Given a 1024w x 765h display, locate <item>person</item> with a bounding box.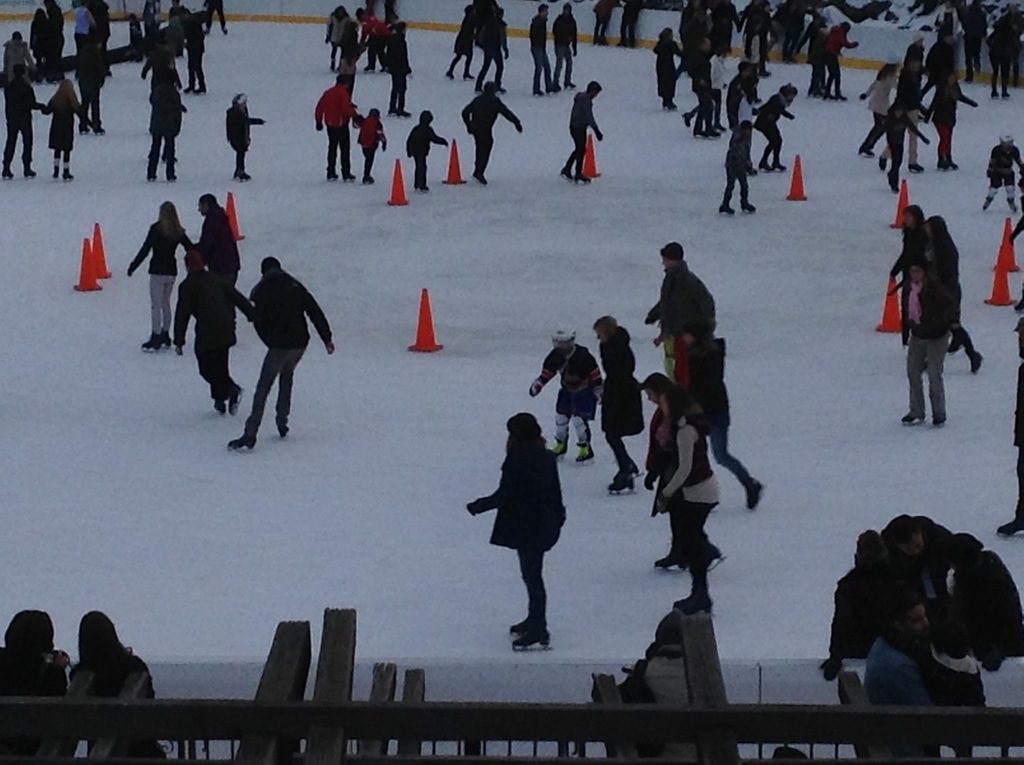
Located: bbox(70, 1, 100, 67).
